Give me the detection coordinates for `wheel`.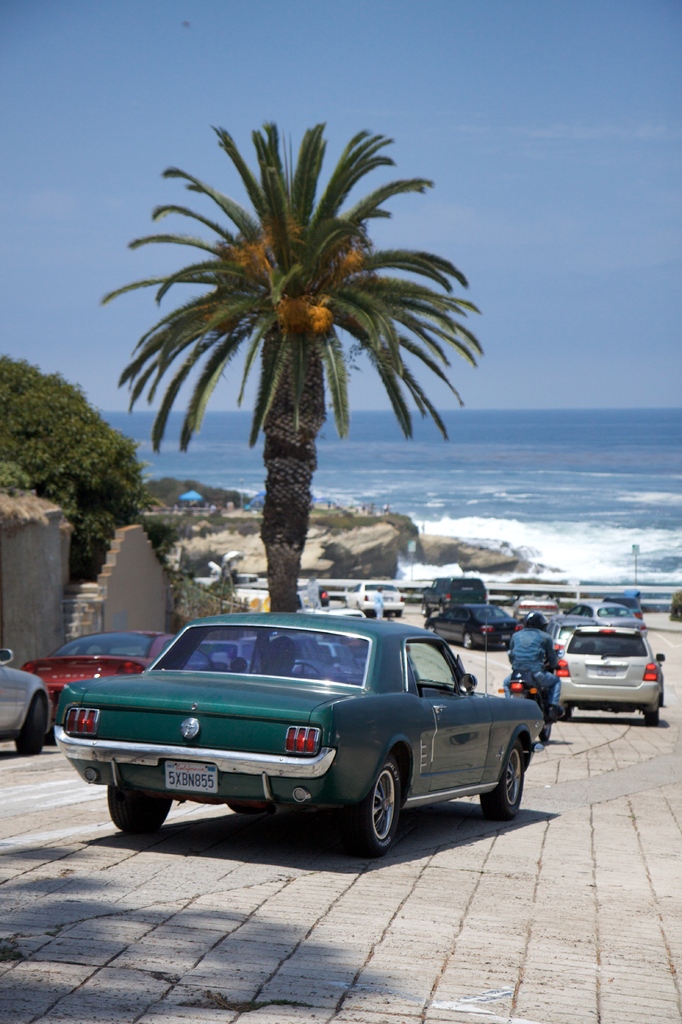
(339, 746, 400, 853).
